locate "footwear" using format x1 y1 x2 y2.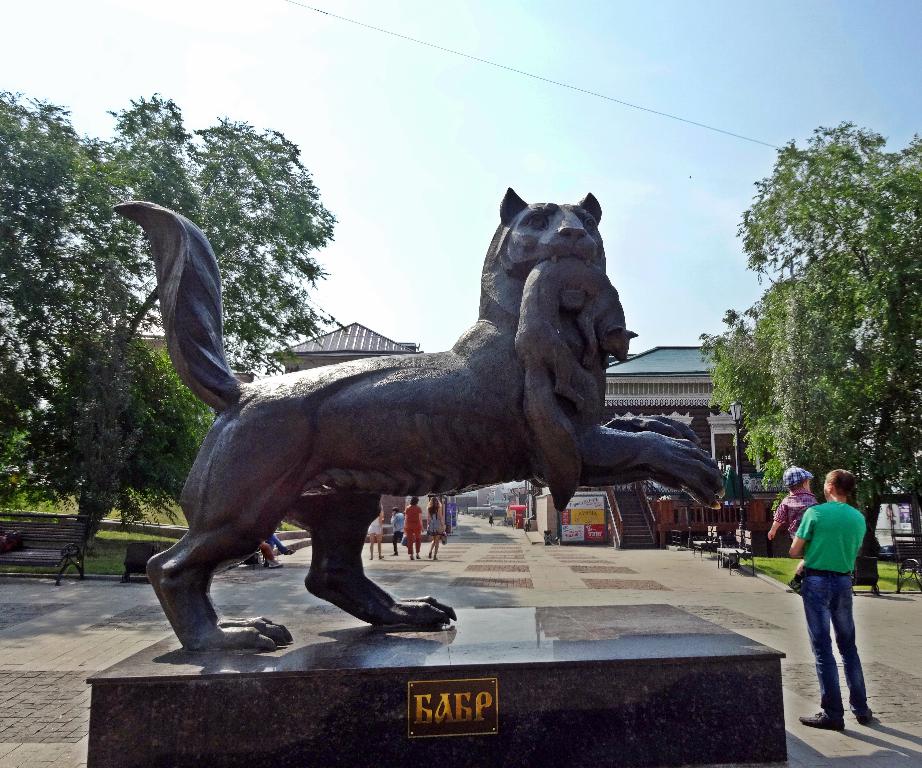
283 546 296 557.
